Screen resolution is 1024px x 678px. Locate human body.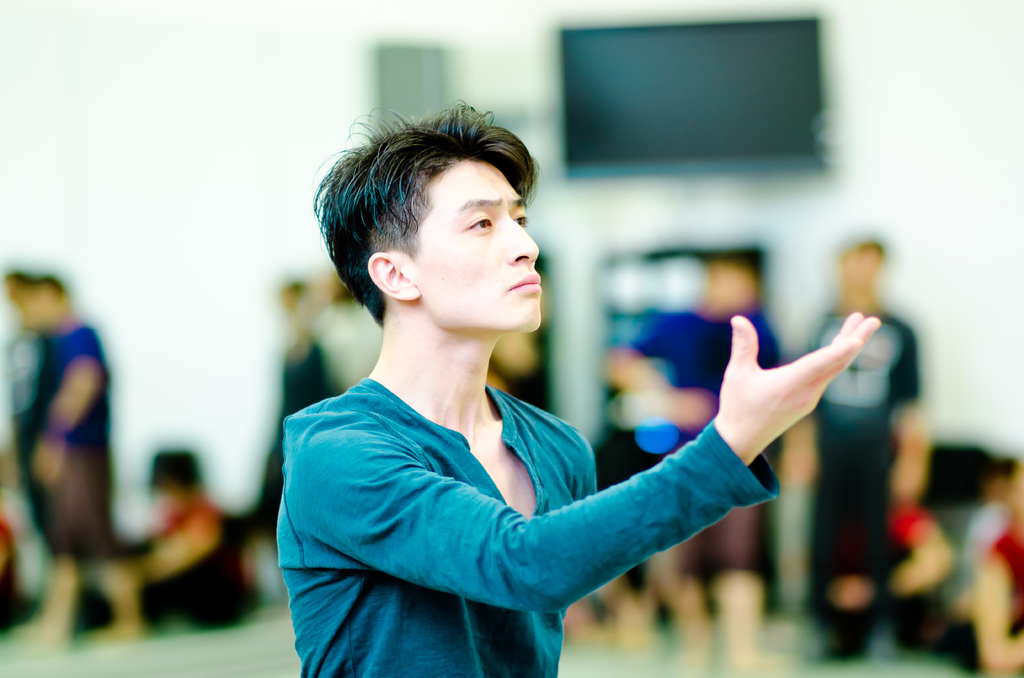
select_region(799, 310, 934, 655).
